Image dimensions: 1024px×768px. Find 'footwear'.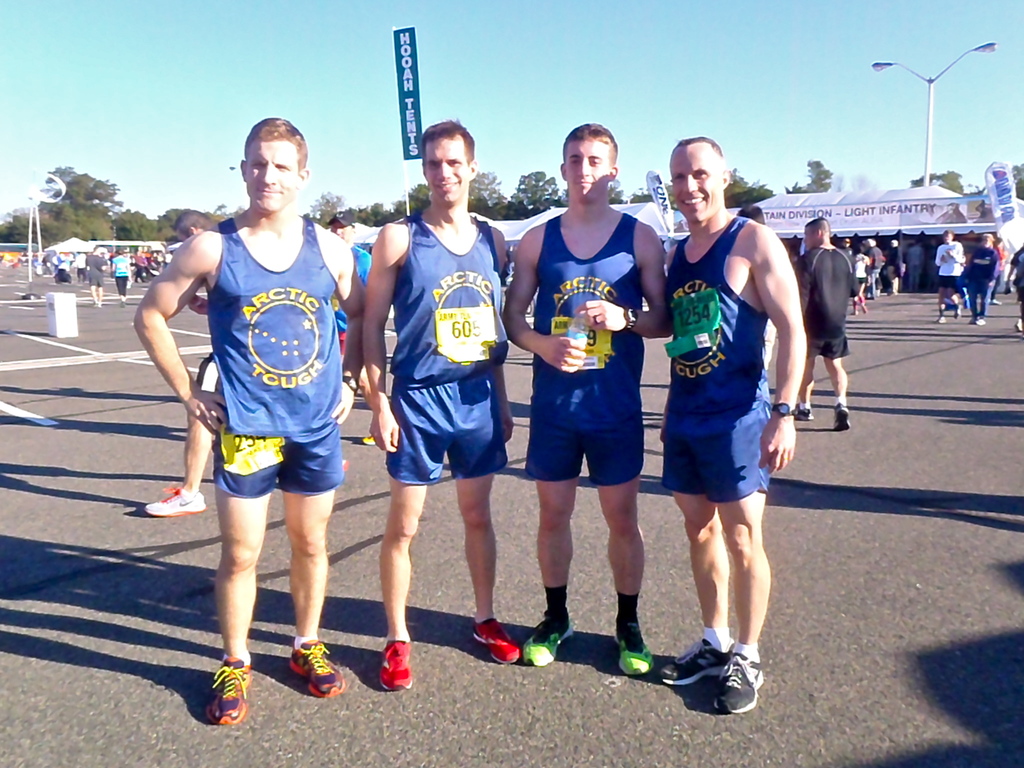
207:658:257:721.
